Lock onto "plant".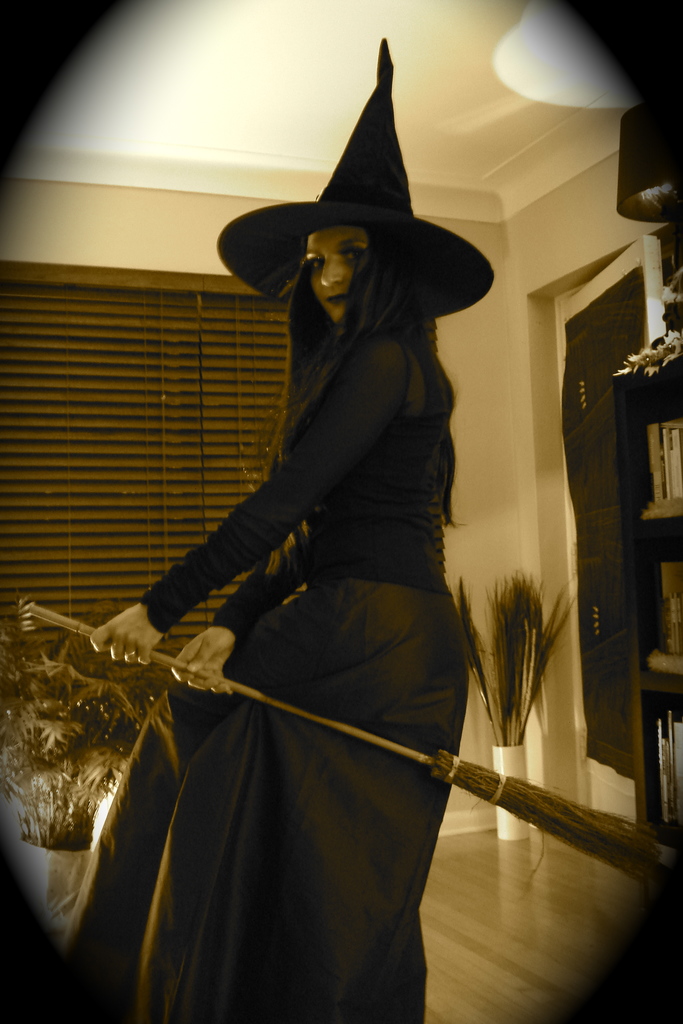
Locked: x1=0, y1=608, x2=158, y2=849.
